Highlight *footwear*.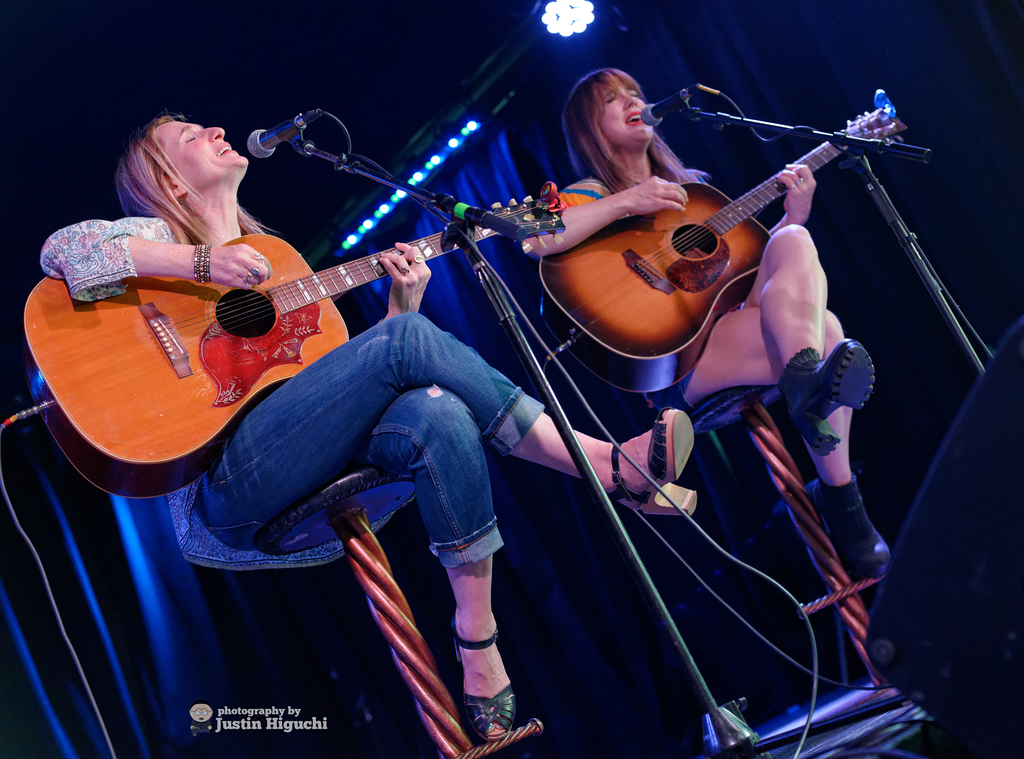
Highlighted region: select_region(451, 620, 514, 741).
